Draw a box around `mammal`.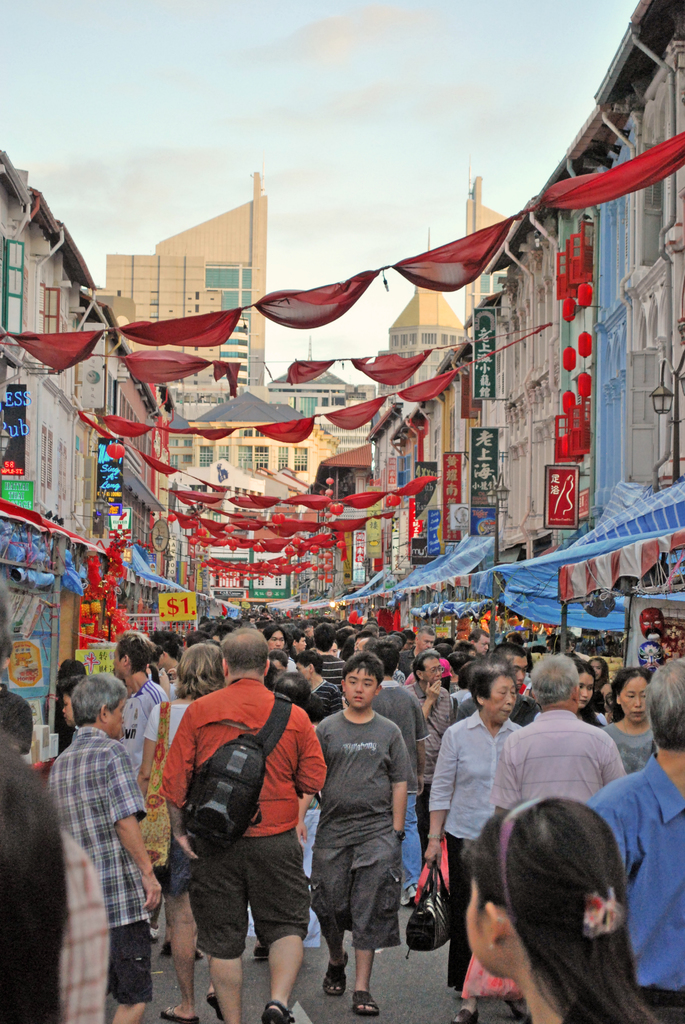
x1=154, y1=652, x2=324, y2=1021.
